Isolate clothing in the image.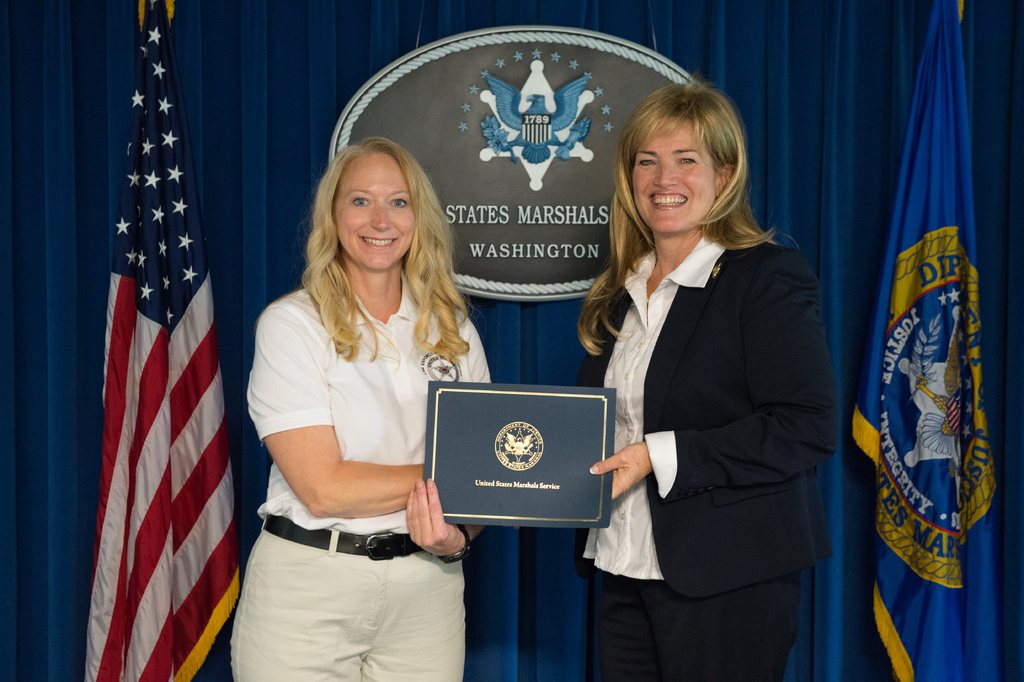
Isolated region: {"left": 235, "top": 281, "right": 486, "bottom": 681}.
